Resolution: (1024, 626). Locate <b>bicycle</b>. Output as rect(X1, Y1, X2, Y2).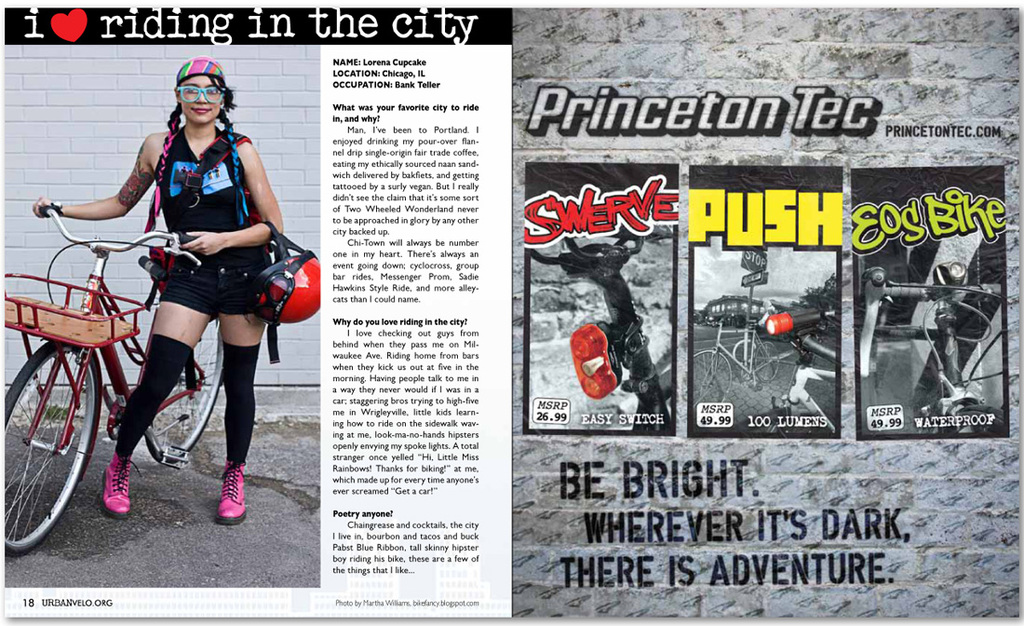
rect(690, 308, 781, 420).
